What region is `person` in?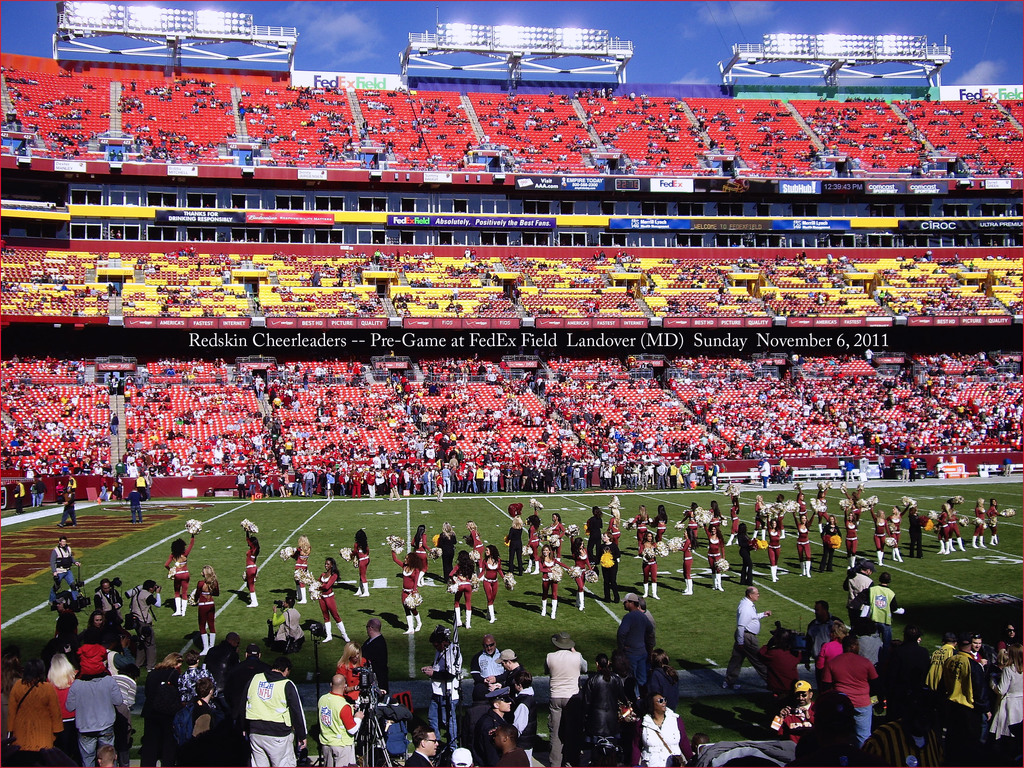
bbox=[164, 532, 196, 617].
